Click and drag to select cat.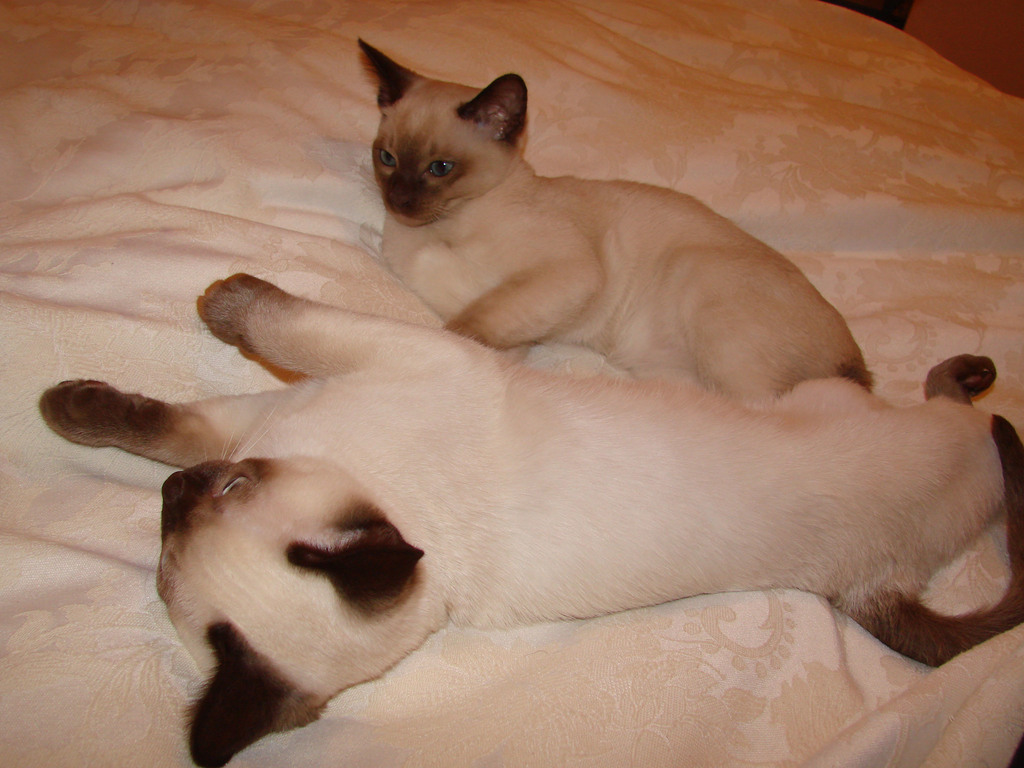
Selection: [36, 267, 1023, 767].
